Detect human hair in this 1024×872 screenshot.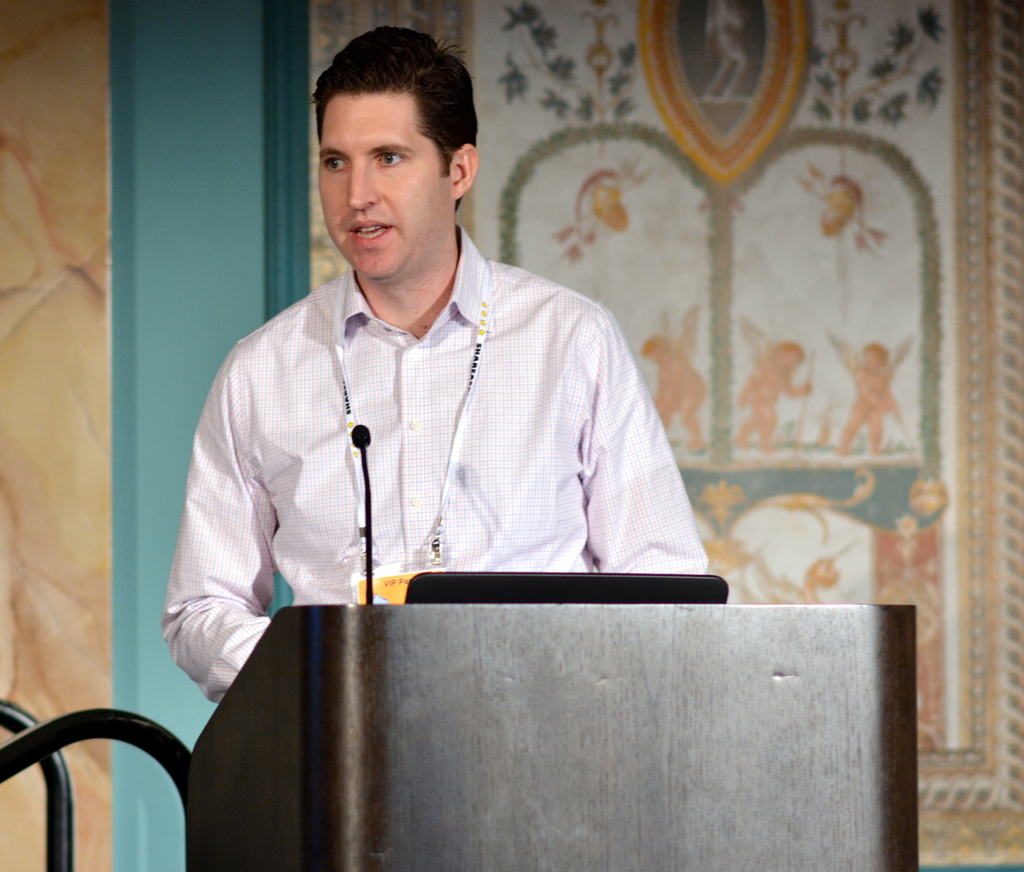
Detection: [left=643, top=338, right=669, bottom=354].
